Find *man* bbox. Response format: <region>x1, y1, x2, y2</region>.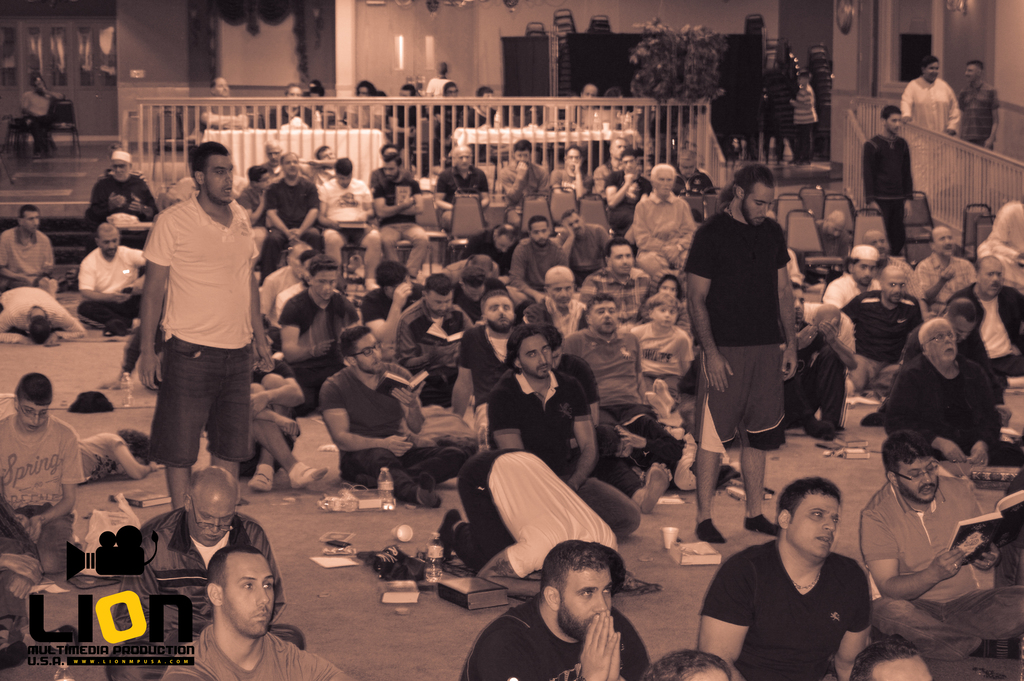
<region>202, 74, 243, 129</region>.
